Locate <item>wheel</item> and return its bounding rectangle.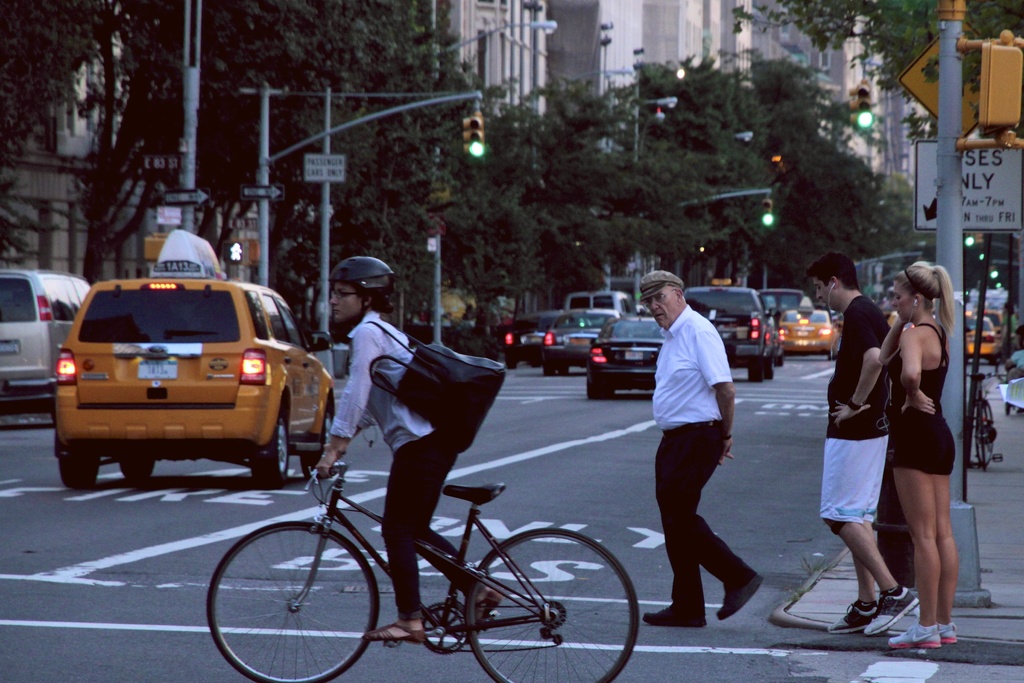
540/363/556/378.
